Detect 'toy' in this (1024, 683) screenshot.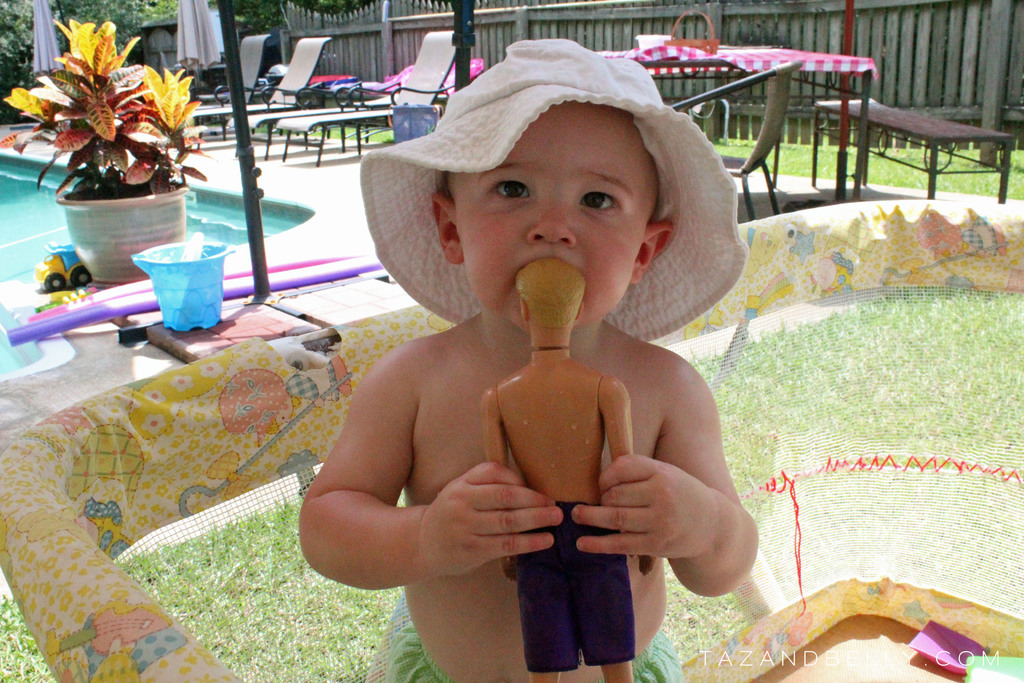
Detection: 477,259,655,682.
